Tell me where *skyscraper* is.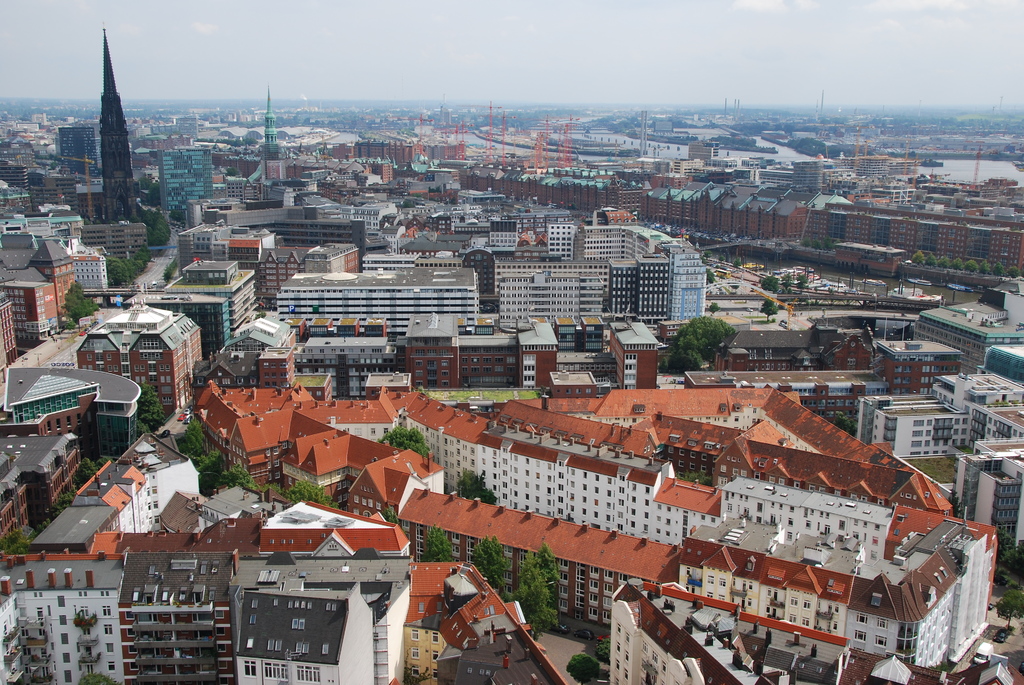
*skyscraper* is at (387, 136, 414, 162).
